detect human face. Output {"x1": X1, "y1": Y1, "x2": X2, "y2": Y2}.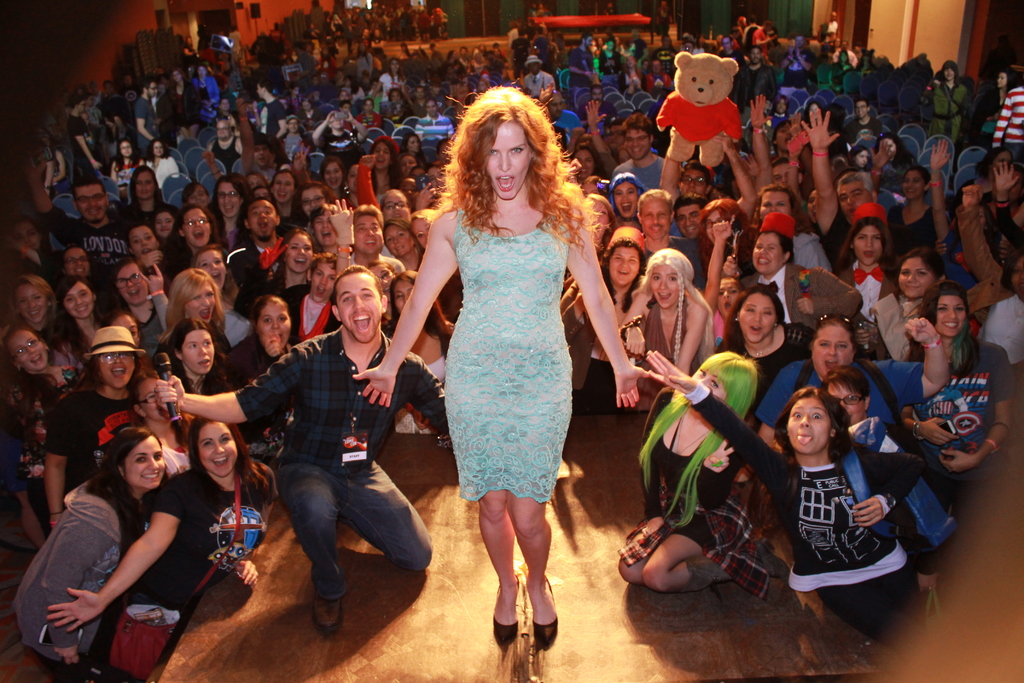
{"x1": 896, "y1": 256, "x2": 934, "y2": 294}.
